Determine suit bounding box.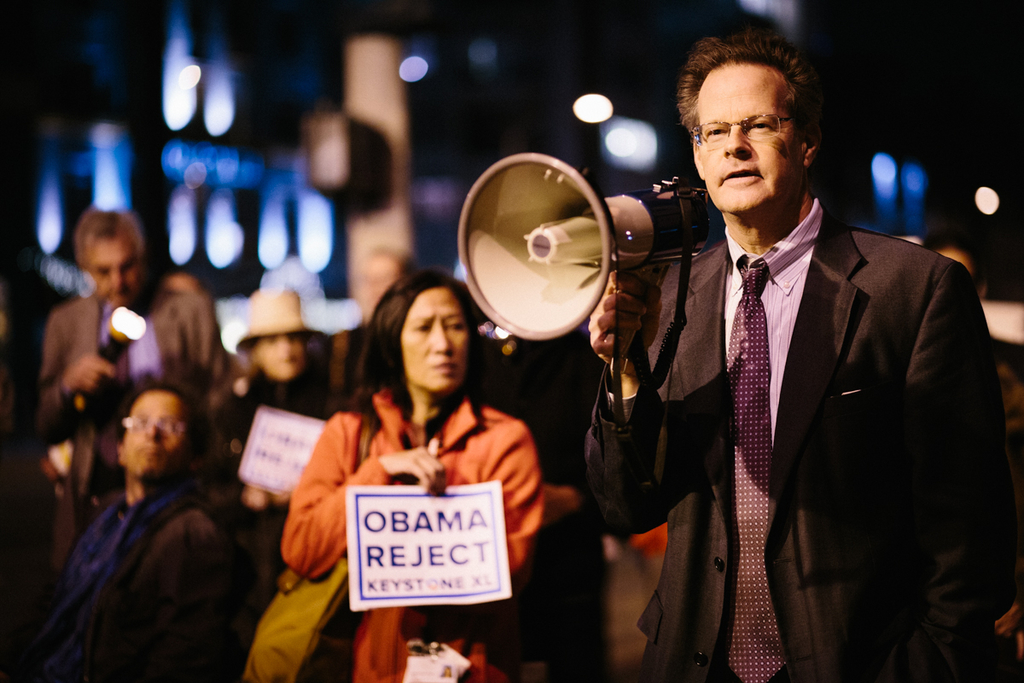
Determined: <bbox>32, 296, 229, 504</bbox>.
